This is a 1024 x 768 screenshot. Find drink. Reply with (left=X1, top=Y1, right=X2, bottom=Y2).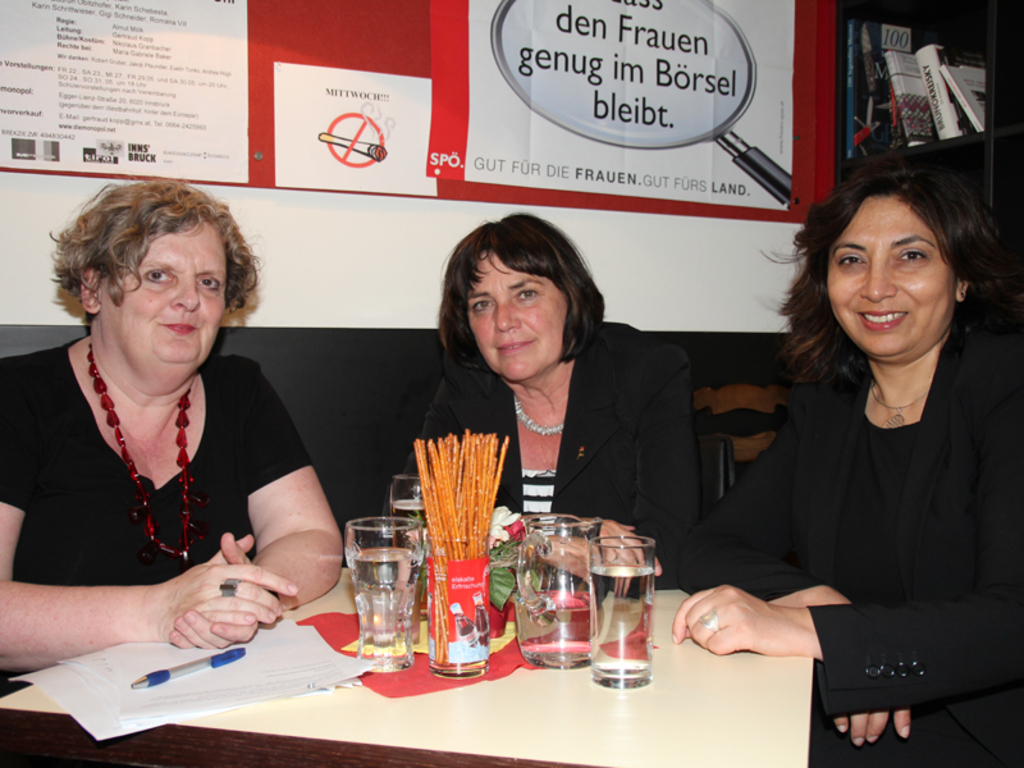
(left=334, top=512, right=412, bottom=662).
